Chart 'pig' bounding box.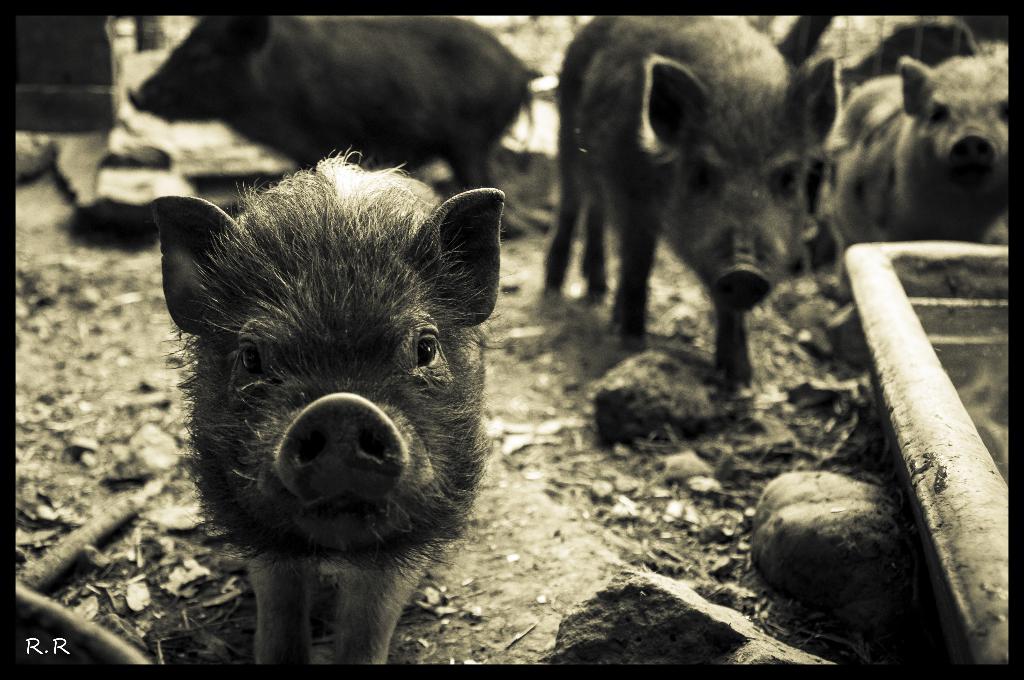
Charted: {"x1": 825, "y1": 51, "x2": 1015, "y2": 255}.
